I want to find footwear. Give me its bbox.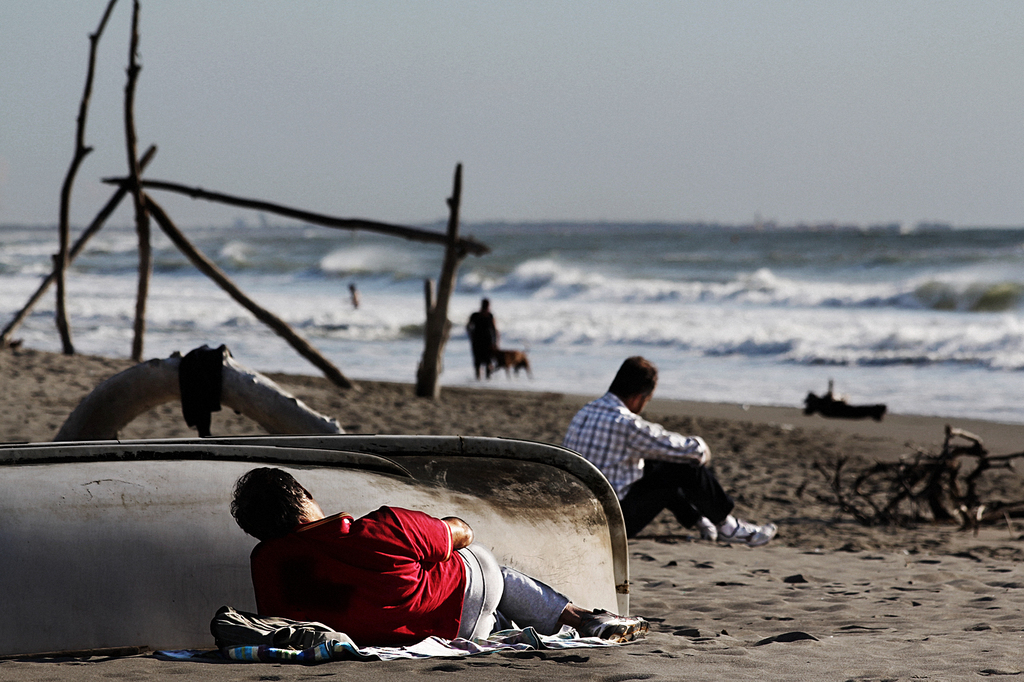
717,518,780,550.
